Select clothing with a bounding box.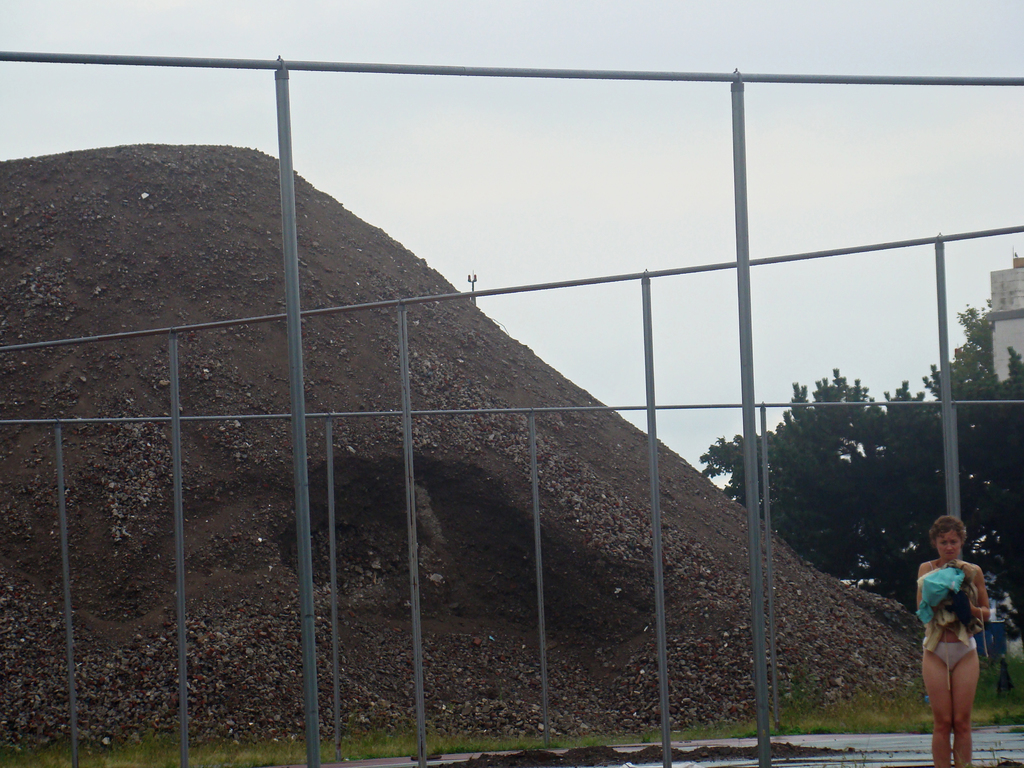
{"left": 921, "top": 559, "right": 977, "bottom": 671}.
